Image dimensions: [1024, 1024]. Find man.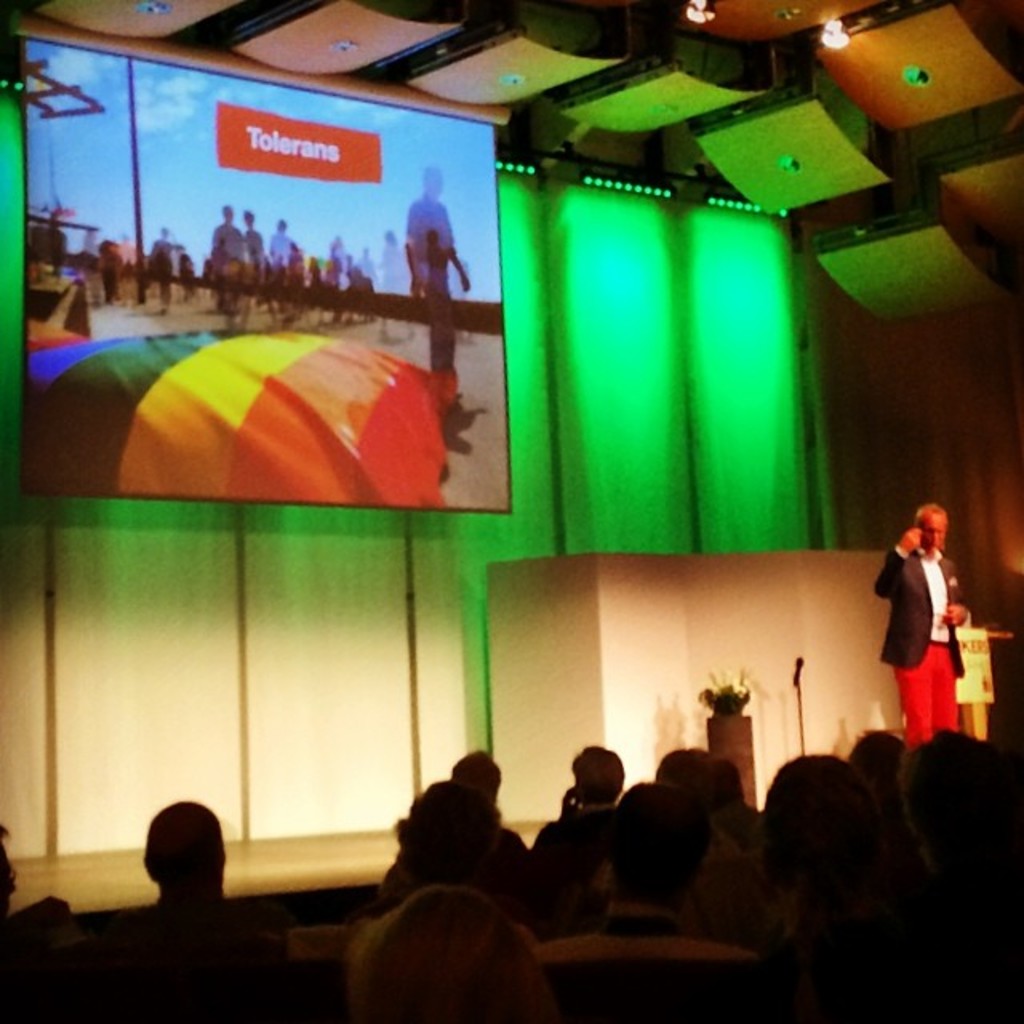
869, 486, 995, 762.
